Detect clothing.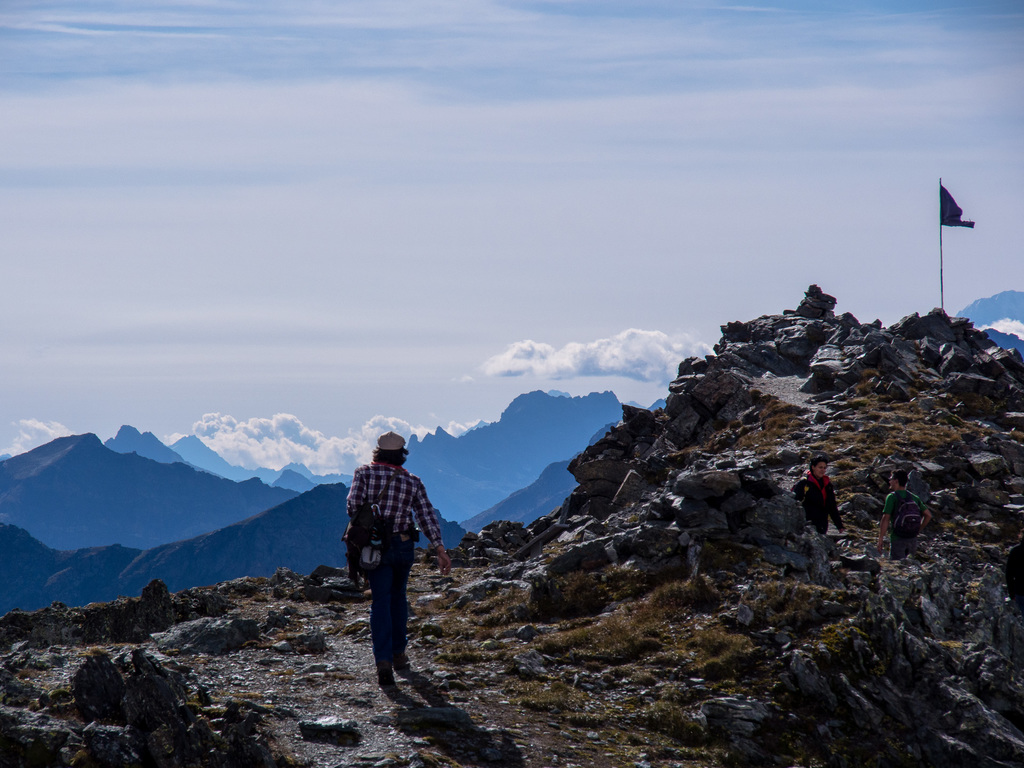
Detected at crop(347, 457, 457, 671).
